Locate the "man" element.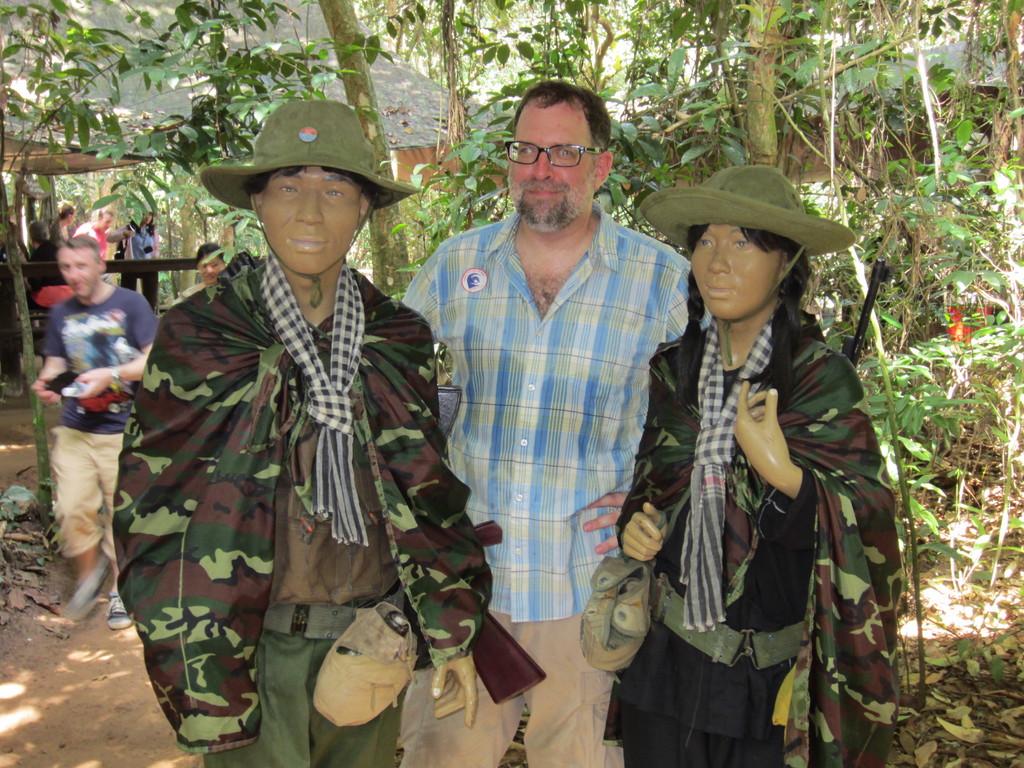
Element bbox: (399,82,717,767).
